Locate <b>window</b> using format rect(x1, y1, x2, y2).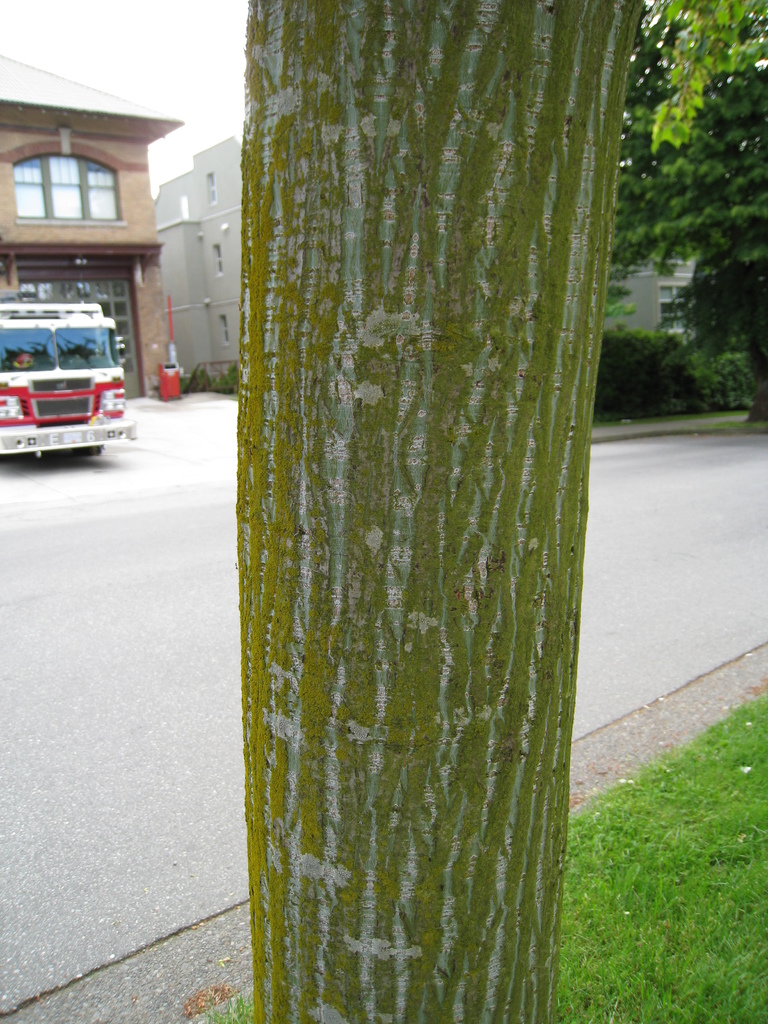
rect(211, 232, 230, 276).
